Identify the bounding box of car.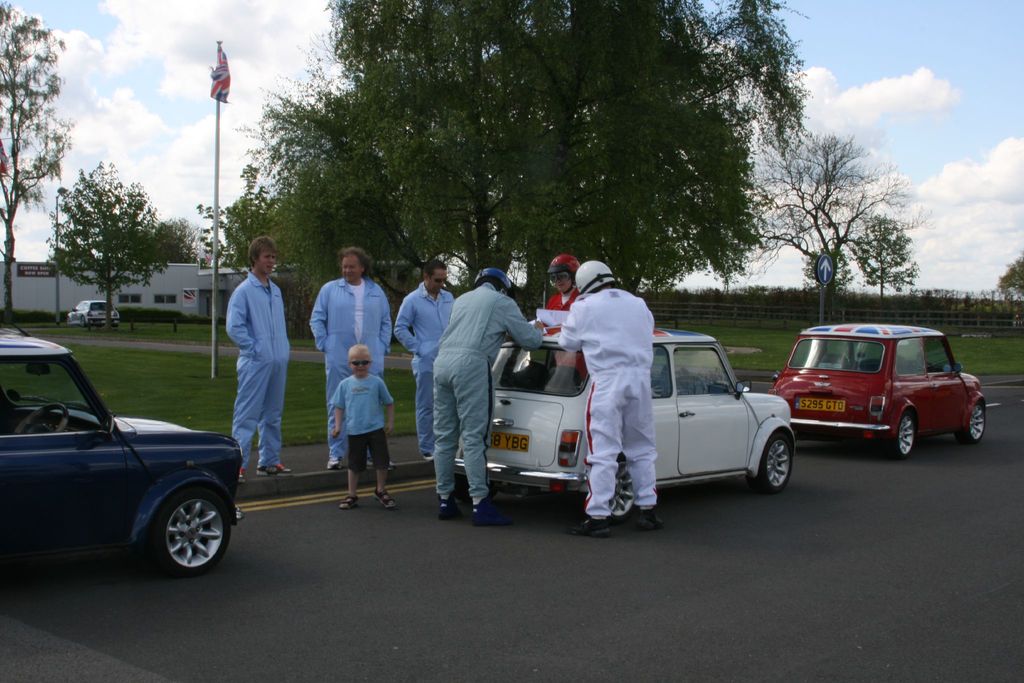
l=68, t=299, r=120, b=325.
